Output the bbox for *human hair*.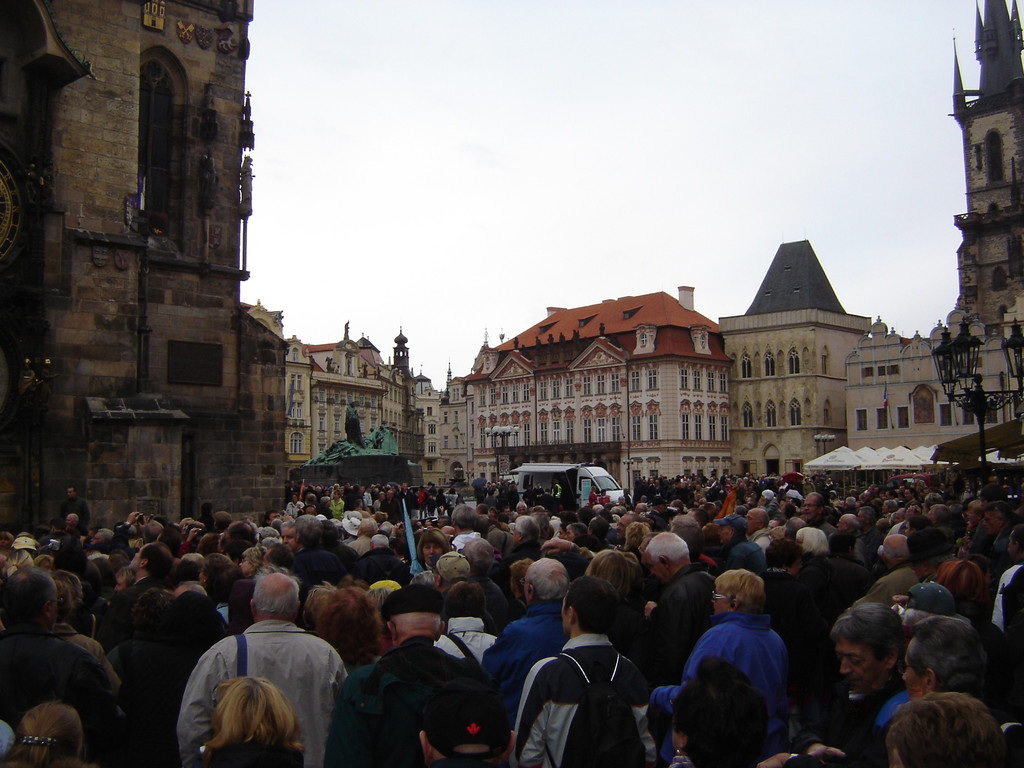
rect(268, 543, 295, 572).
